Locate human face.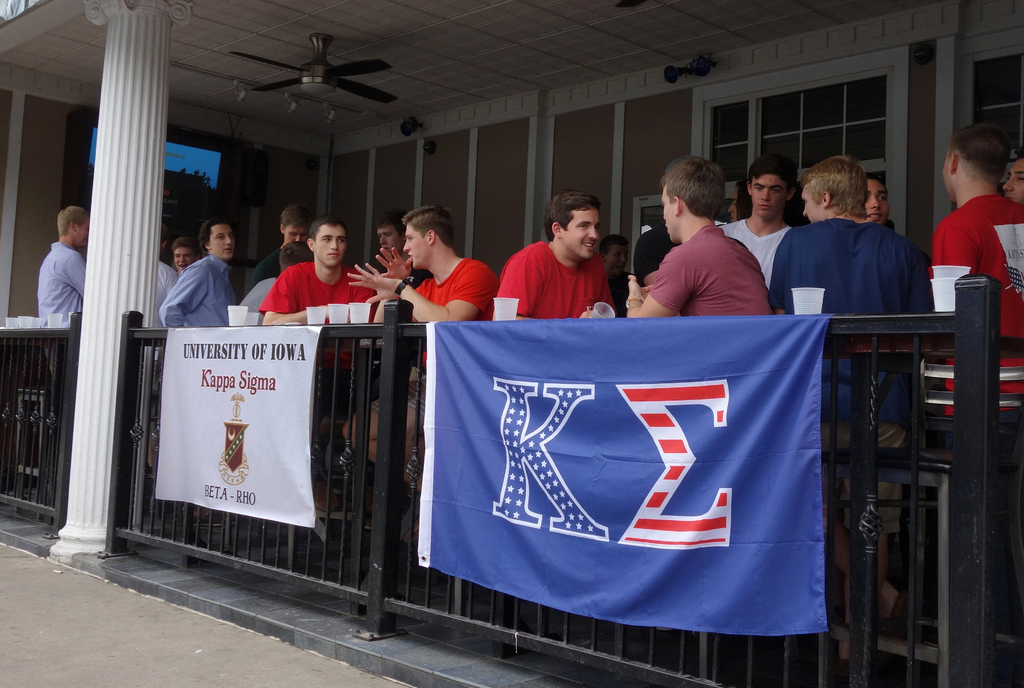
Bounding box: x1=405, y1=225, x2=426, y2=272.
